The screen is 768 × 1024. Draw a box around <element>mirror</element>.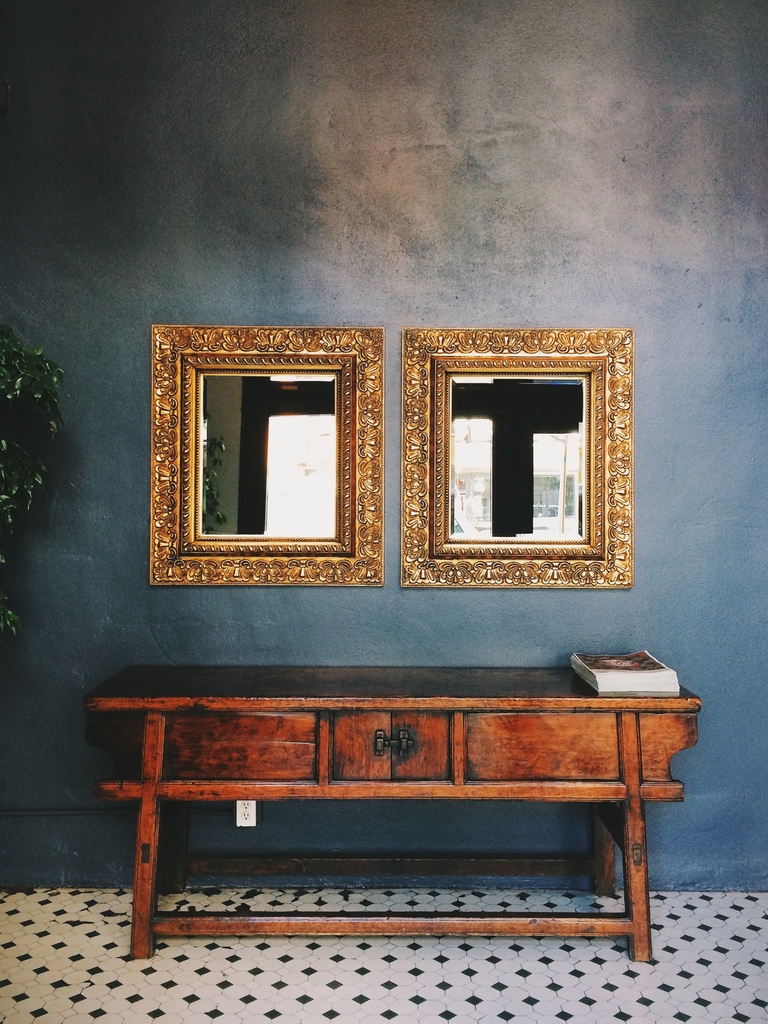
[left=199, top=374, right=337, bottom=537].
